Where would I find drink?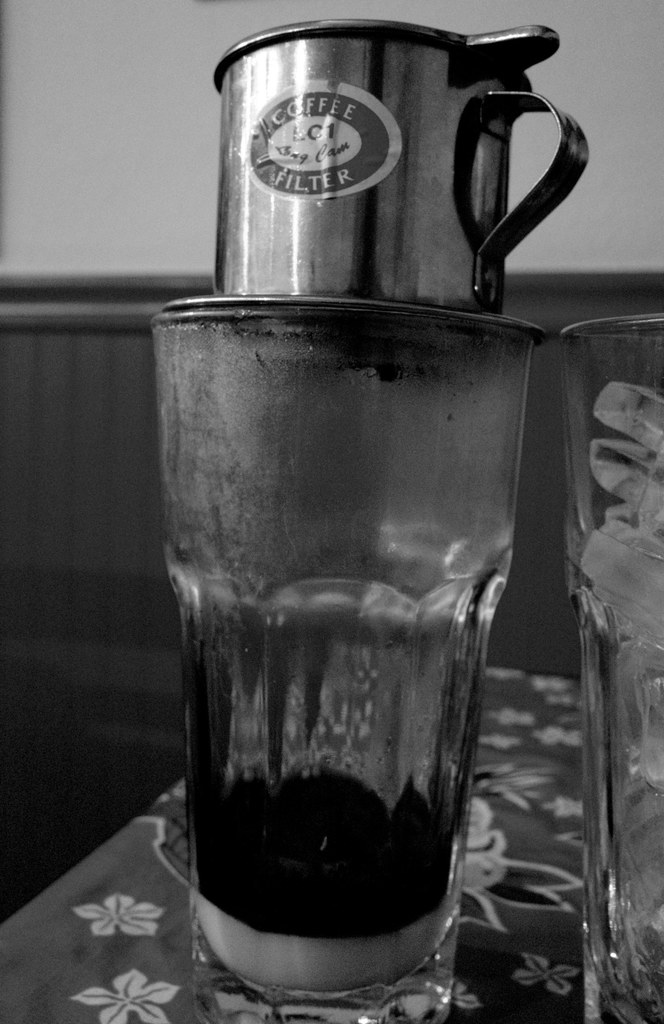
At {"left": 185, "top": 758, "right": 464, "bottom": 984}.
